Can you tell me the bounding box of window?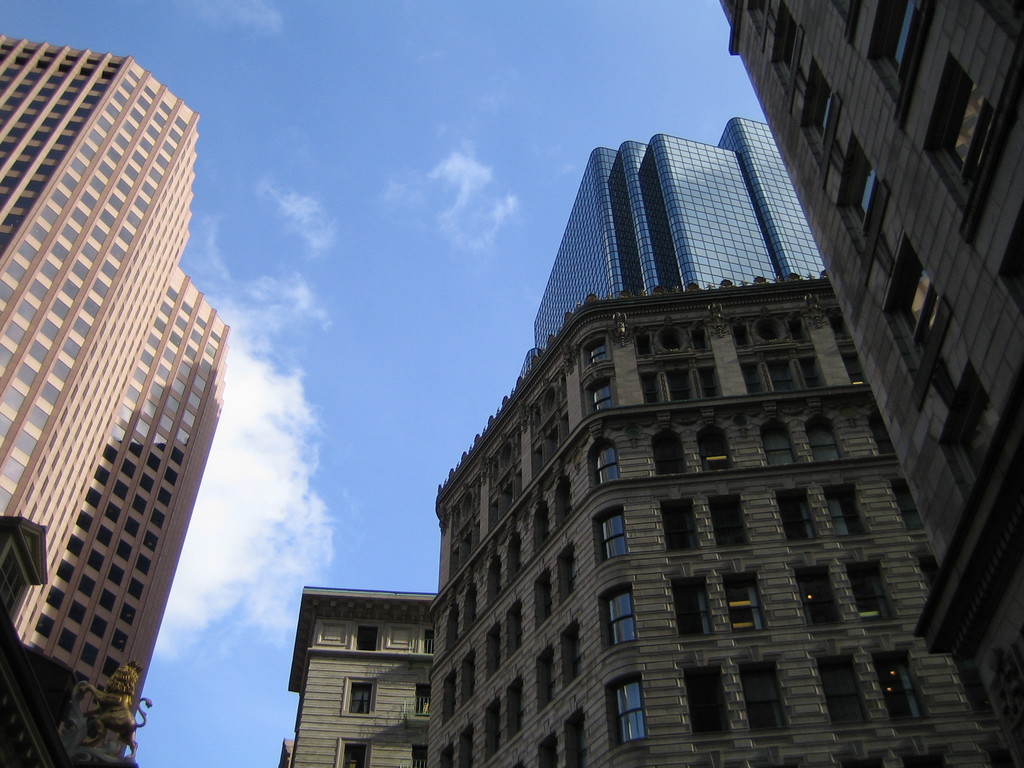
x1=878, y1=236, x2=955, y2=393.
